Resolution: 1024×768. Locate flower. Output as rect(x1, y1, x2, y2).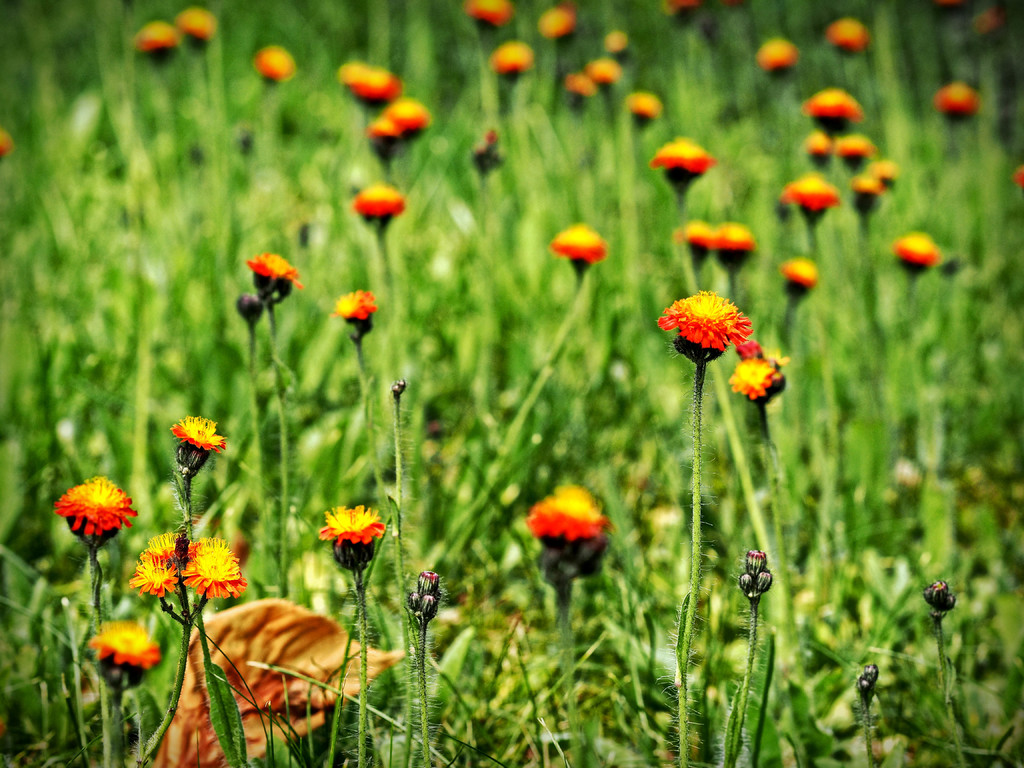
rect(238, 290, 262, 322).
